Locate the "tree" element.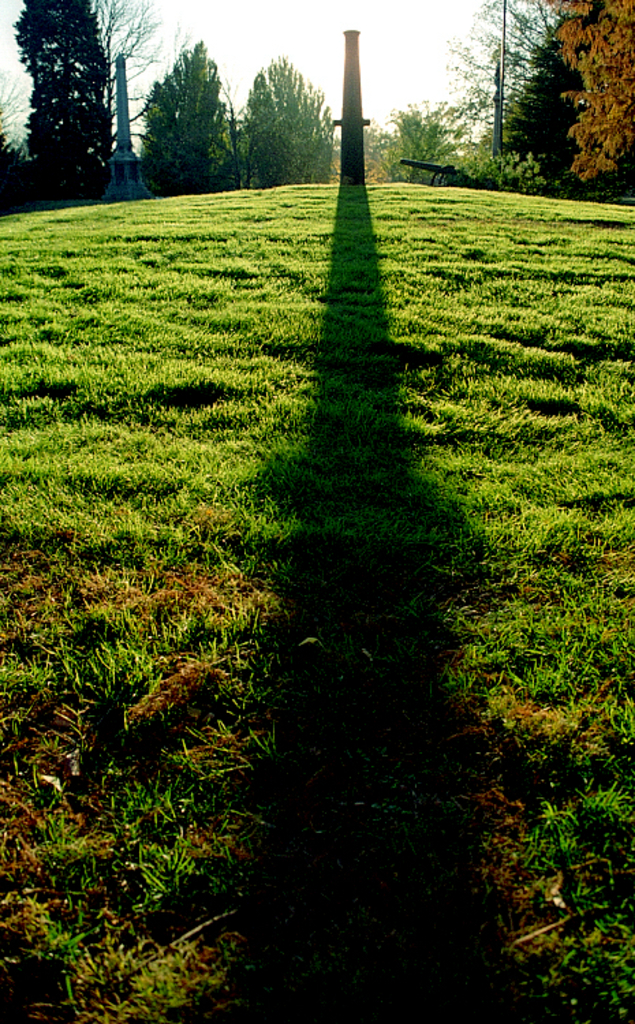
Element bbox: crop(145, 52, 238, 203).
